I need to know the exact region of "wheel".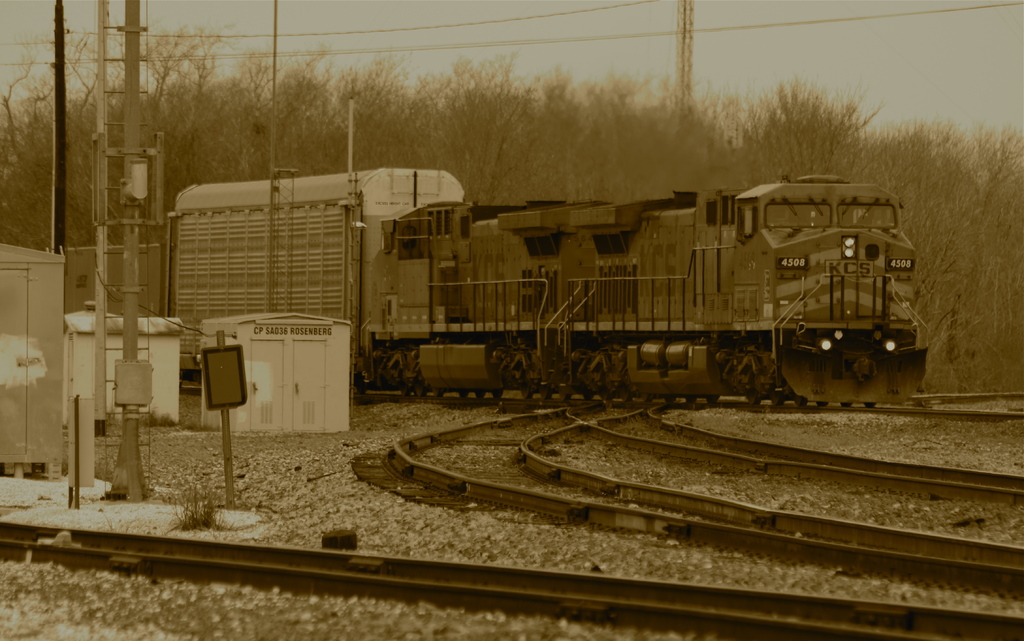
Region: select_region(541, 393, 552, 400).
